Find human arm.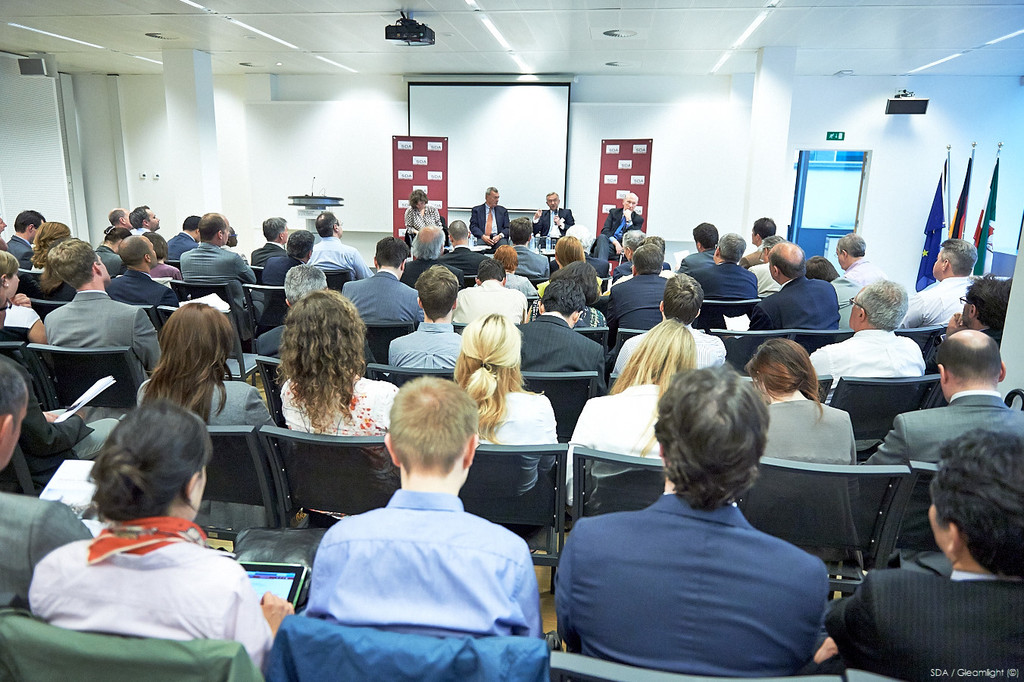
x1=21 y1=304 x2=53 y2=346.
